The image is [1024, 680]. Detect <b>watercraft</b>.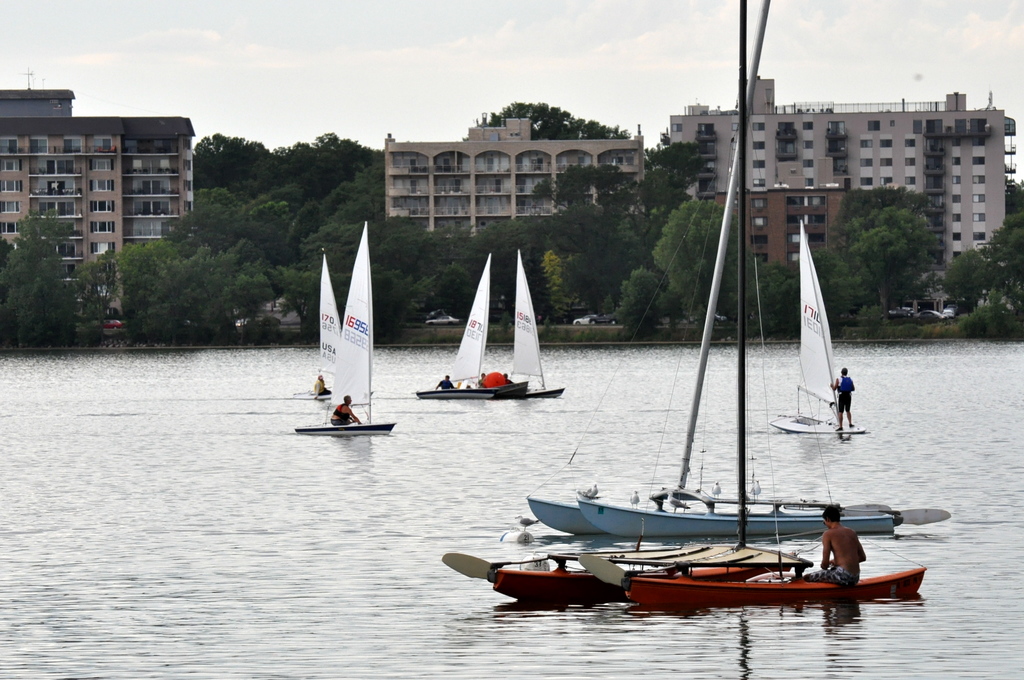
Detection: BBox(309, 247, 343, 401).
